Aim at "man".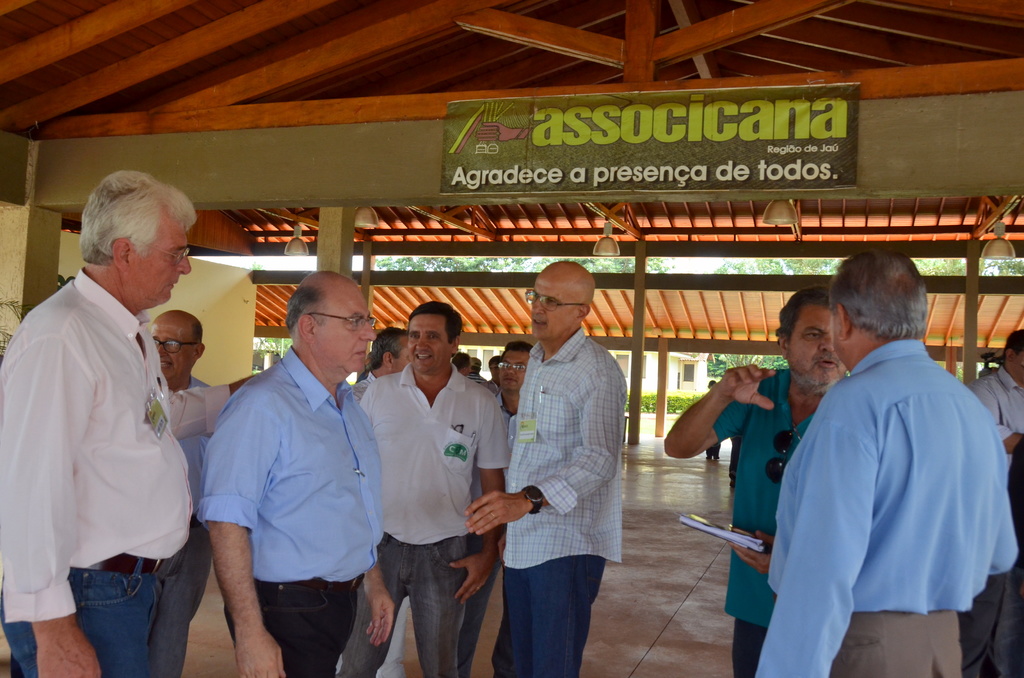
Aimed at {"x1": 346, "y1": 291, "x2": 515, "y2": 677}.
